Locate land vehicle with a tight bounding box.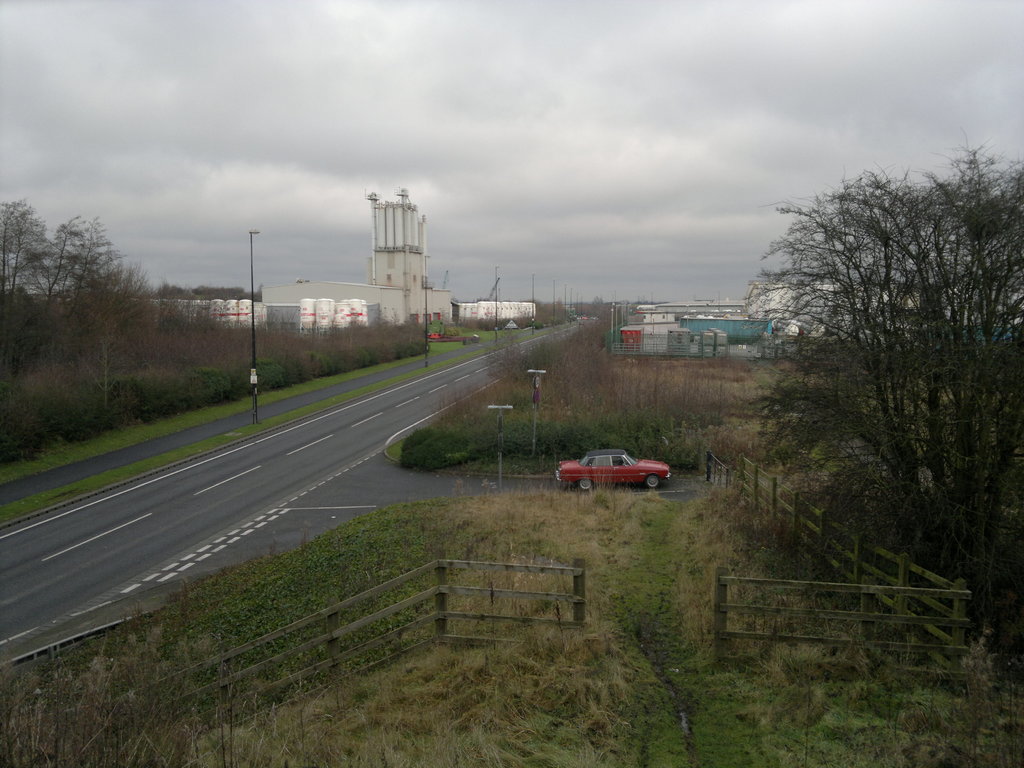
541/432/686/508.
